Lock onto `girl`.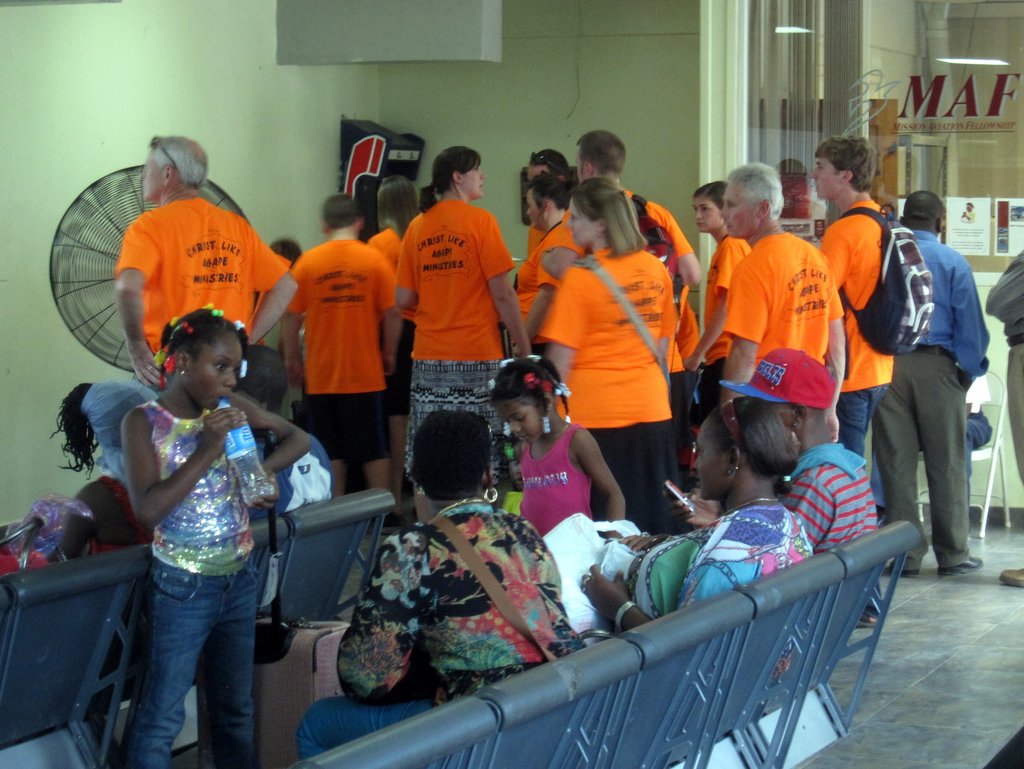
Locked: (683,180,753,422).
